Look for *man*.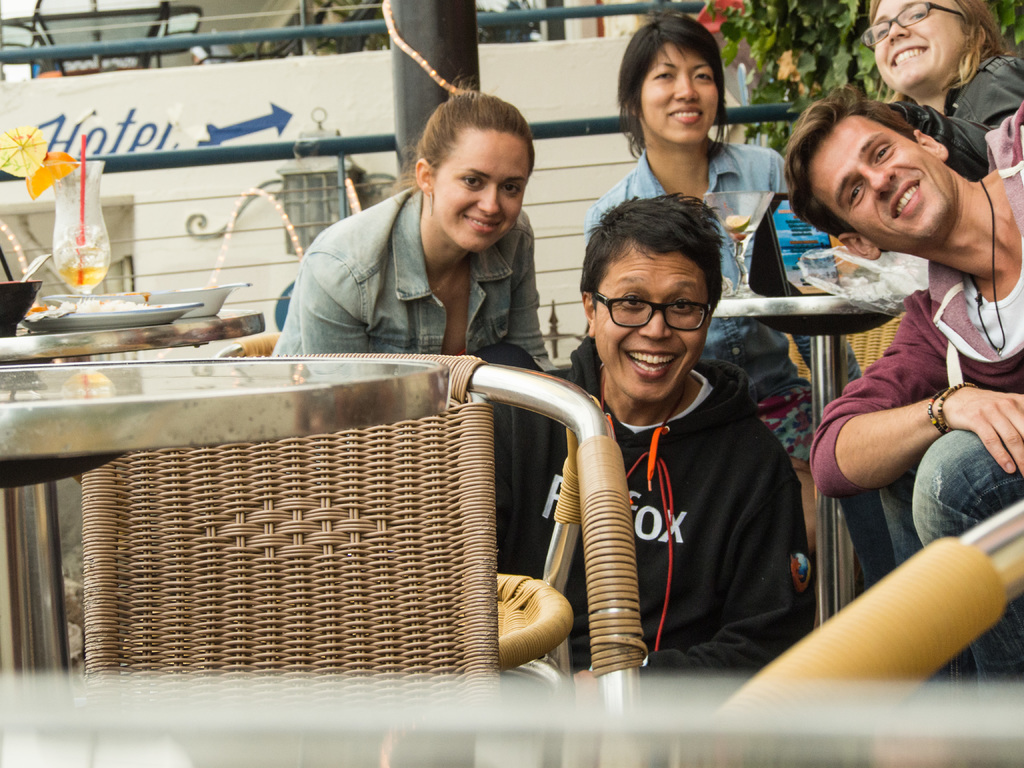
Found: [x1=779, y1=85, x2=1023, y2=698].
